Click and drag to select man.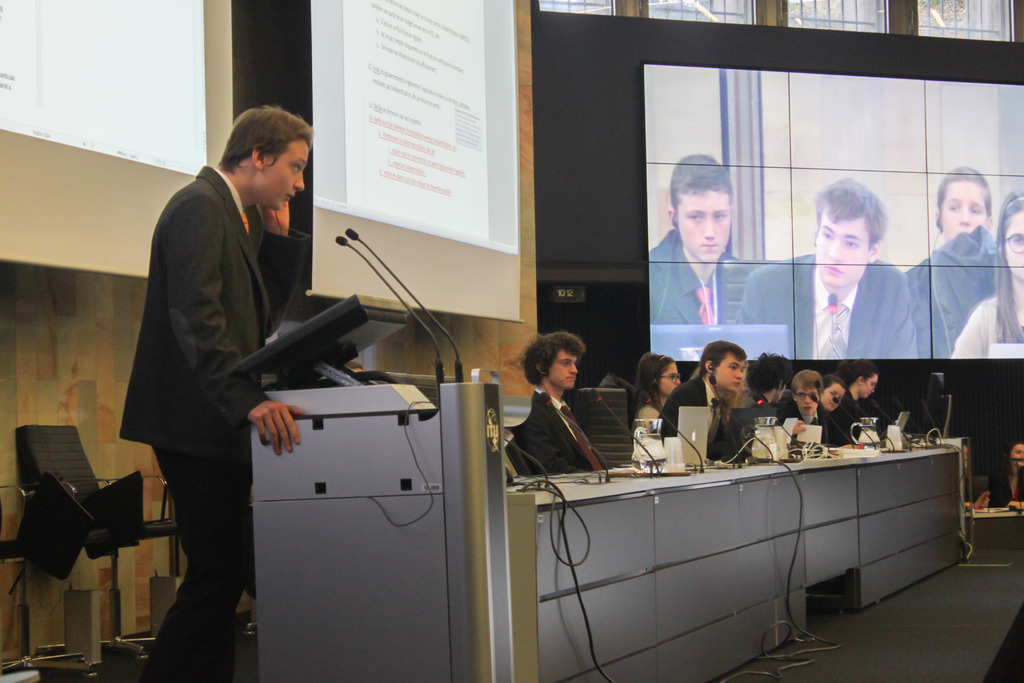
Selection: [730,358,796,453].
